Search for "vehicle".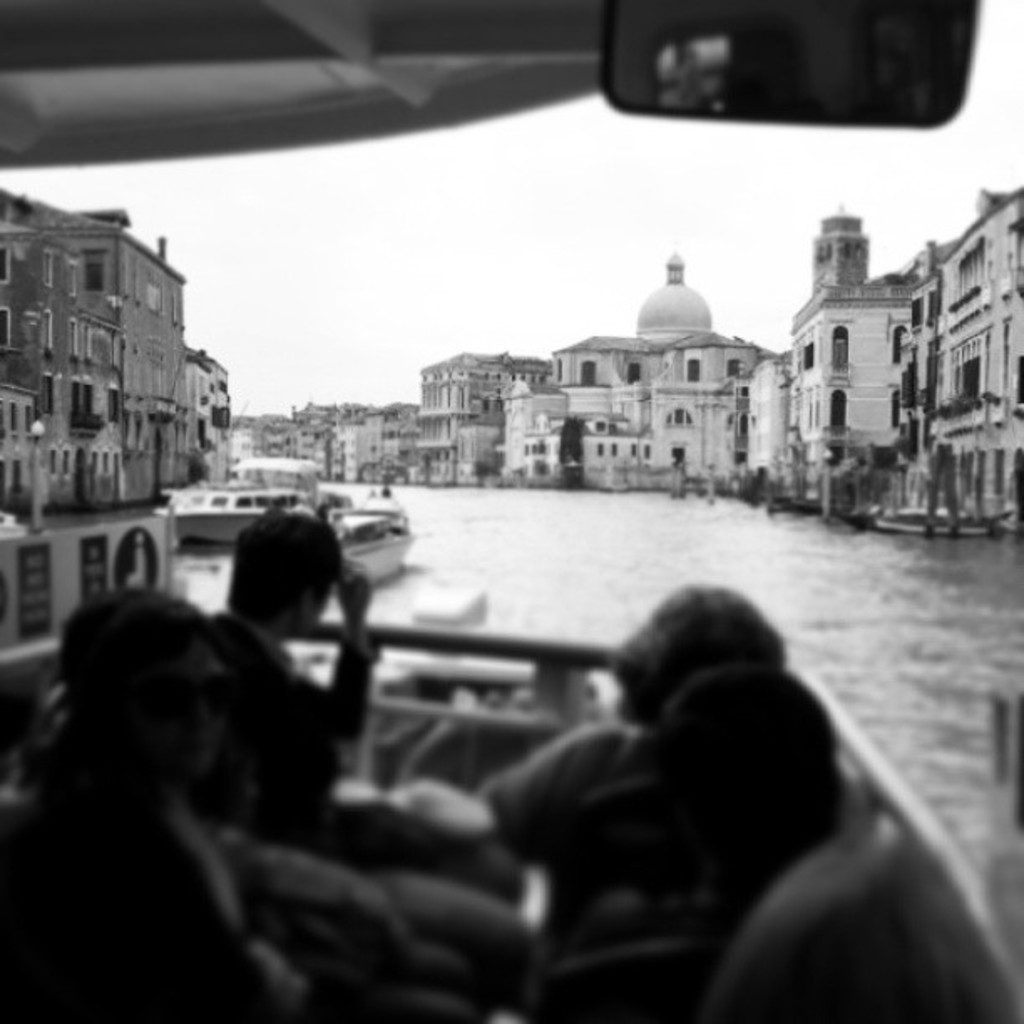
Found at (x1=345, y1=504, x2=422, y2=586).
